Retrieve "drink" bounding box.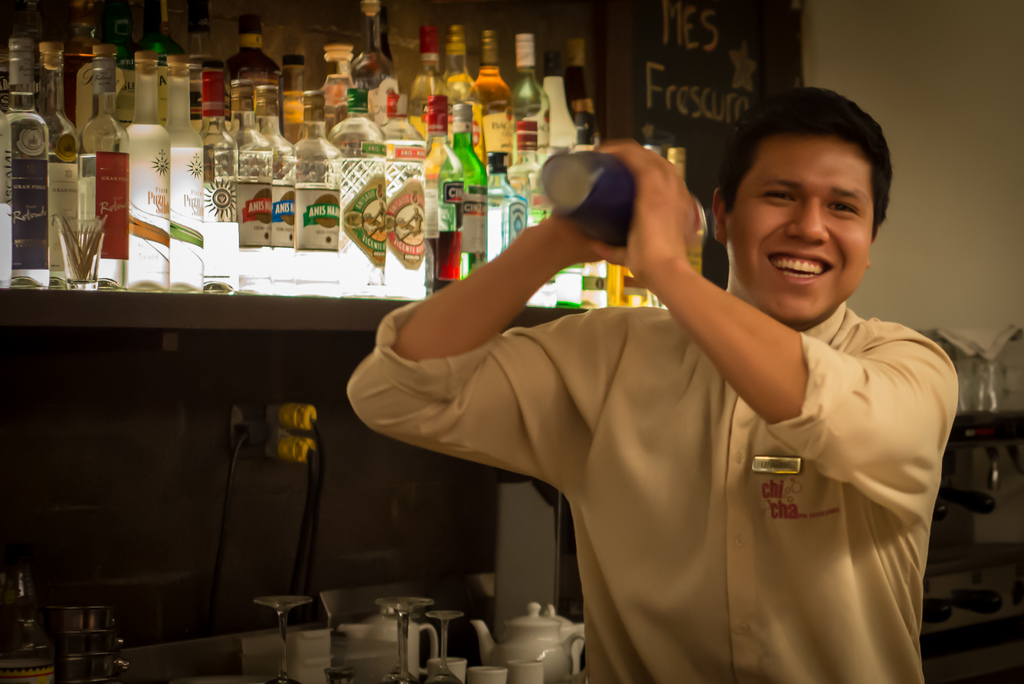
Bounding box: (left=482, top=195, right=532, bottom=264).
